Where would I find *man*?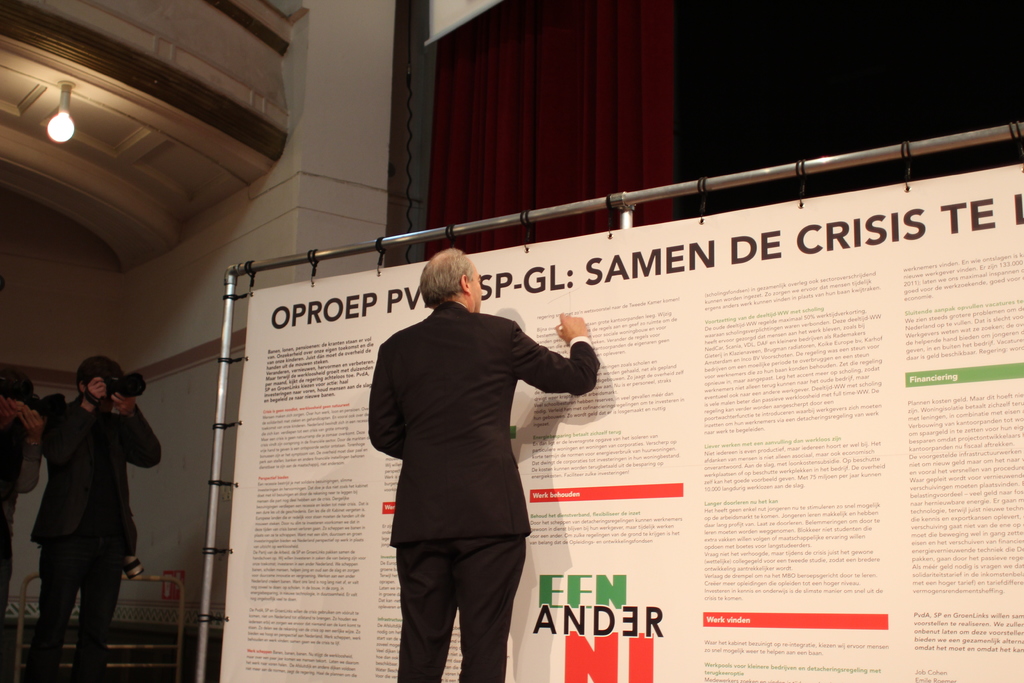
At (left=0, top=370, right=50, bottom=605).
